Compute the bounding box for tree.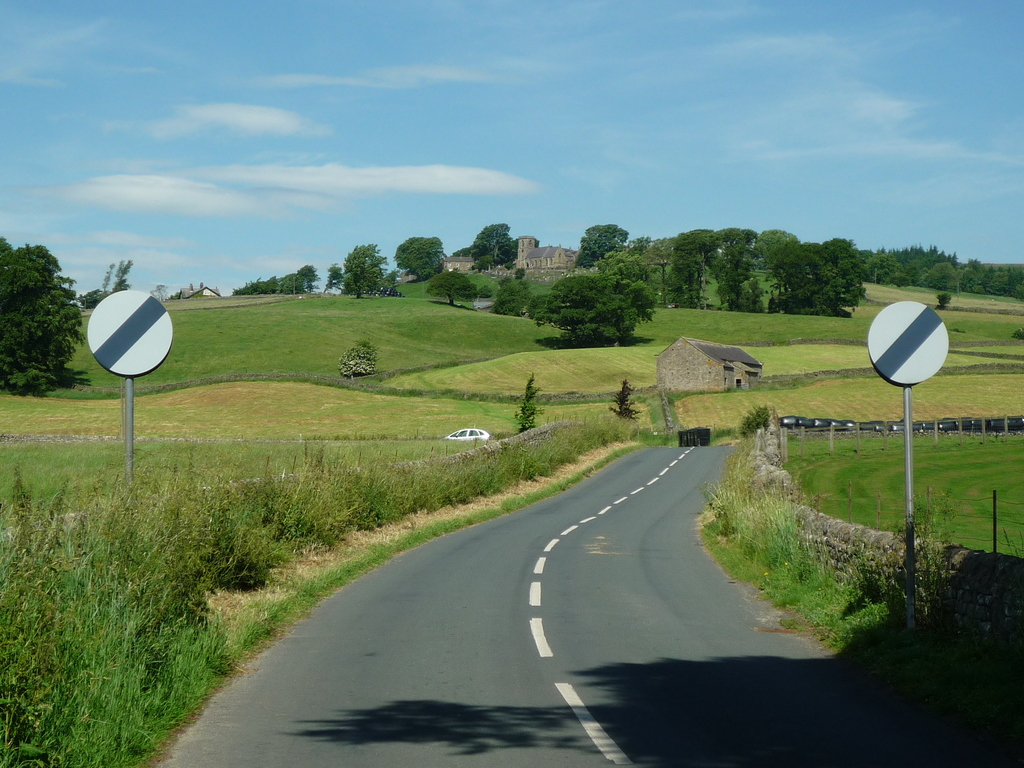
Rect(462, 243, 502, 271).
